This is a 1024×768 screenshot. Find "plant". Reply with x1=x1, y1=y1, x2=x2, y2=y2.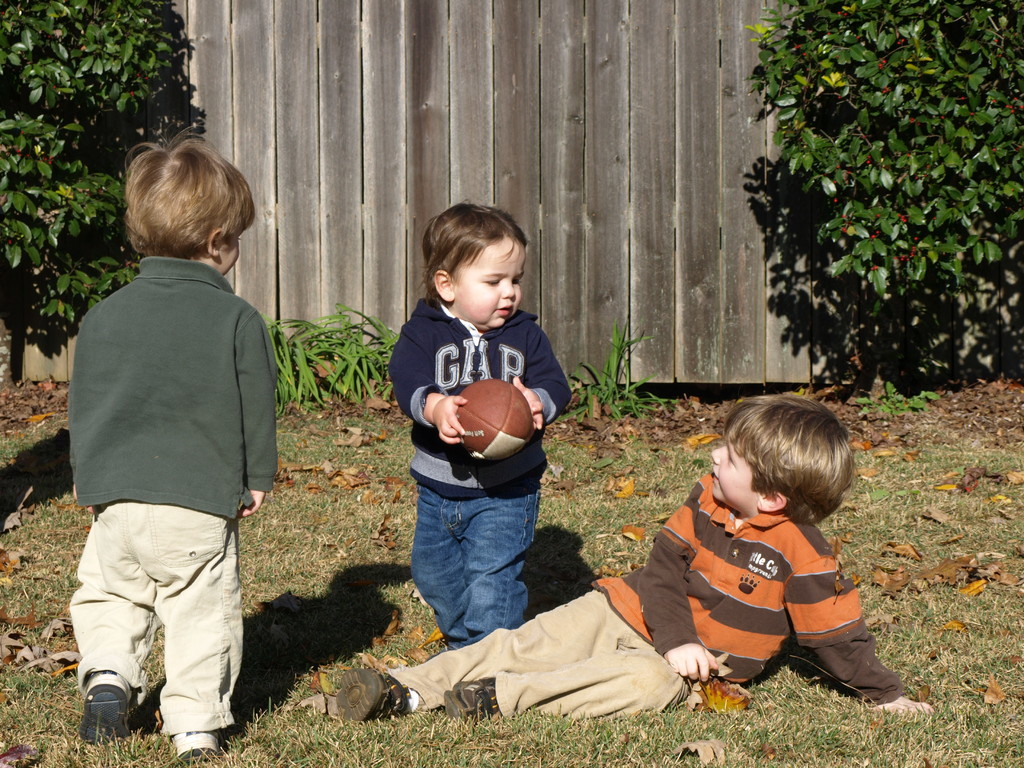
x1=726, y1=2, x2=1017, y2=417.
